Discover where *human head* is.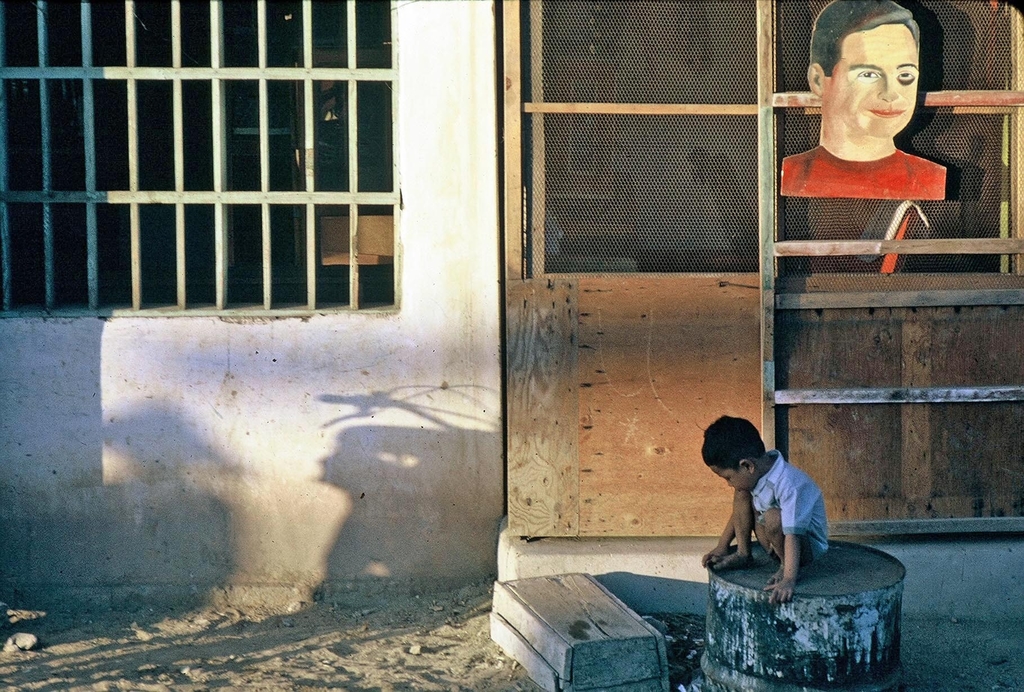
Discovered at <bbox>700, 416, 769, 491</bbox>.
